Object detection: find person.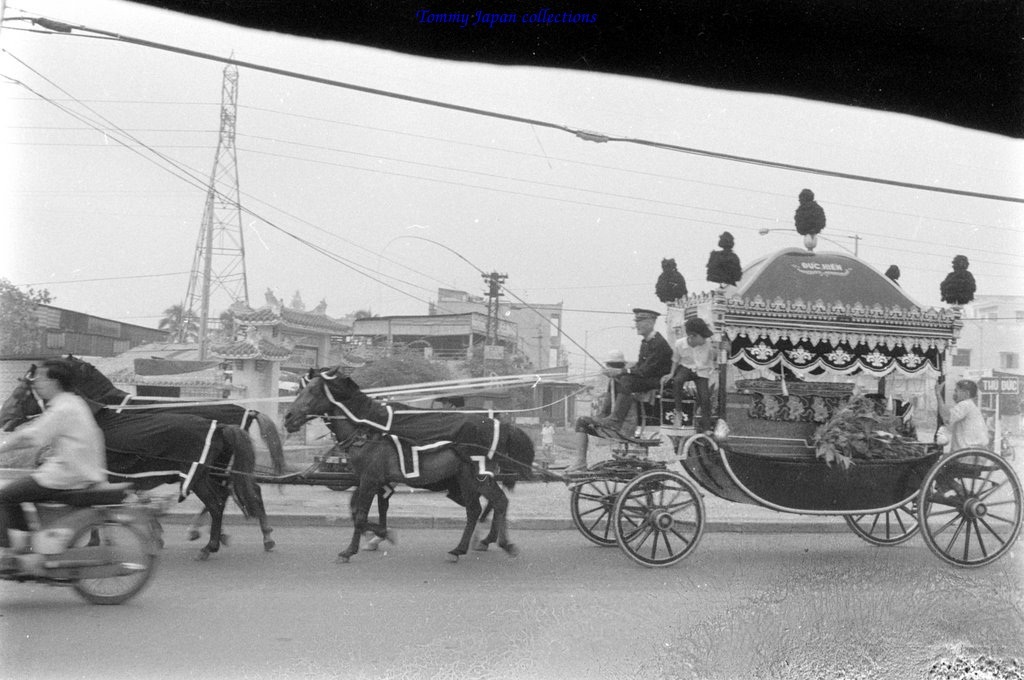
[left=660, top=320, right=733, bottom=426].
